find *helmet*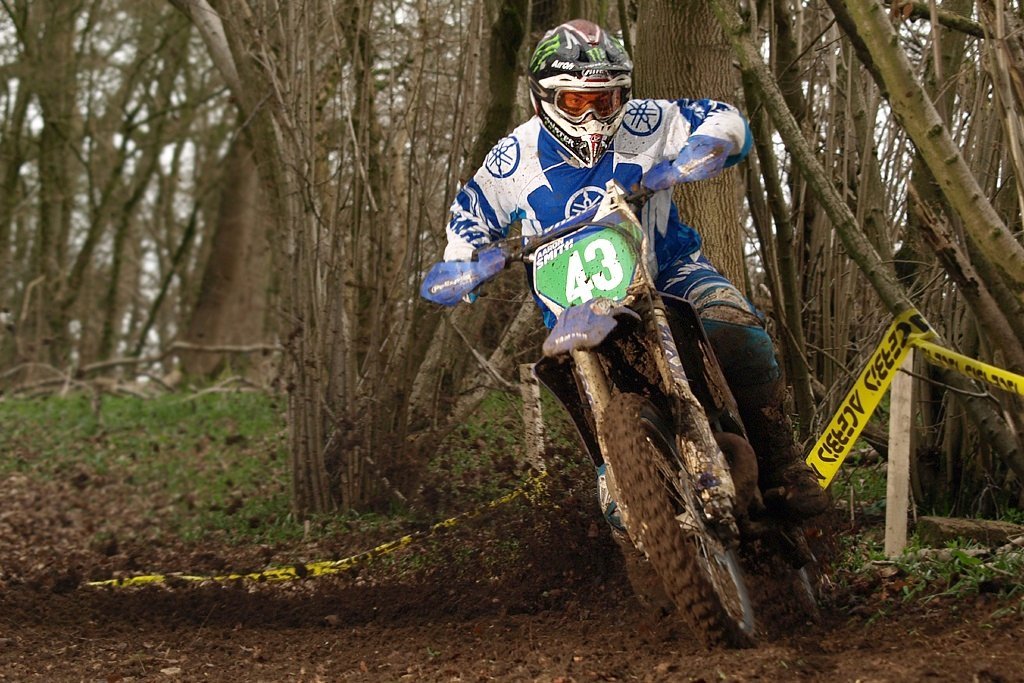
<bbox>528, 15, 636, 166</bbox>
